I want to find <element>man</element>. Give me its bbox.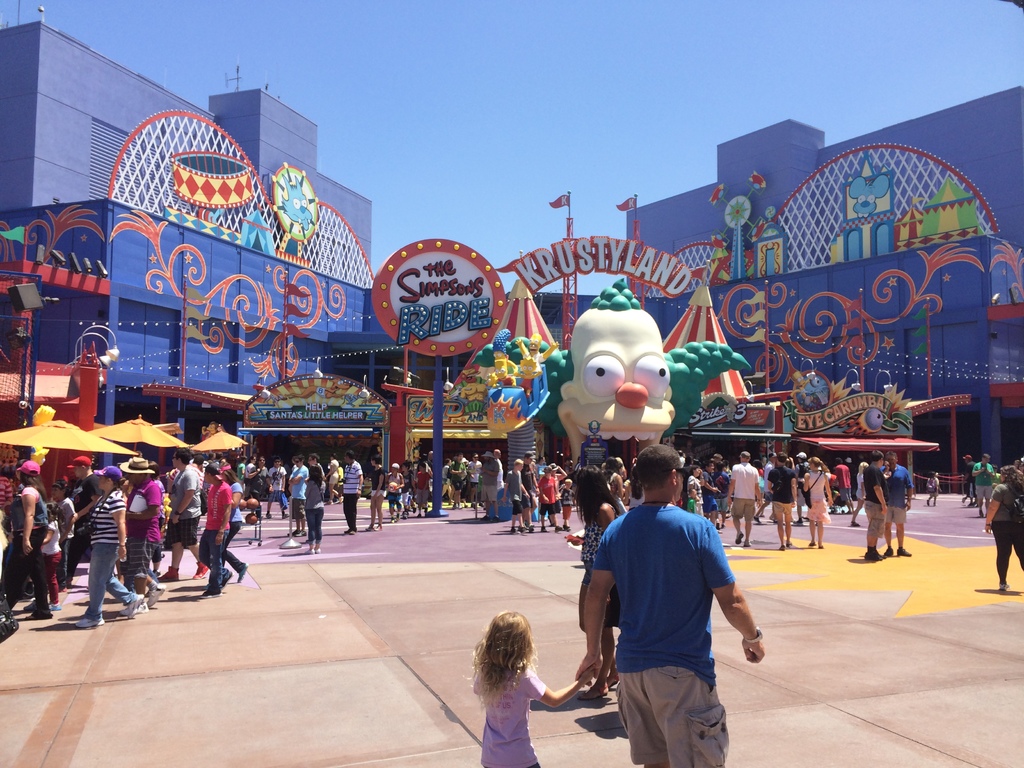
bbox(344, 452, 365, 534).
